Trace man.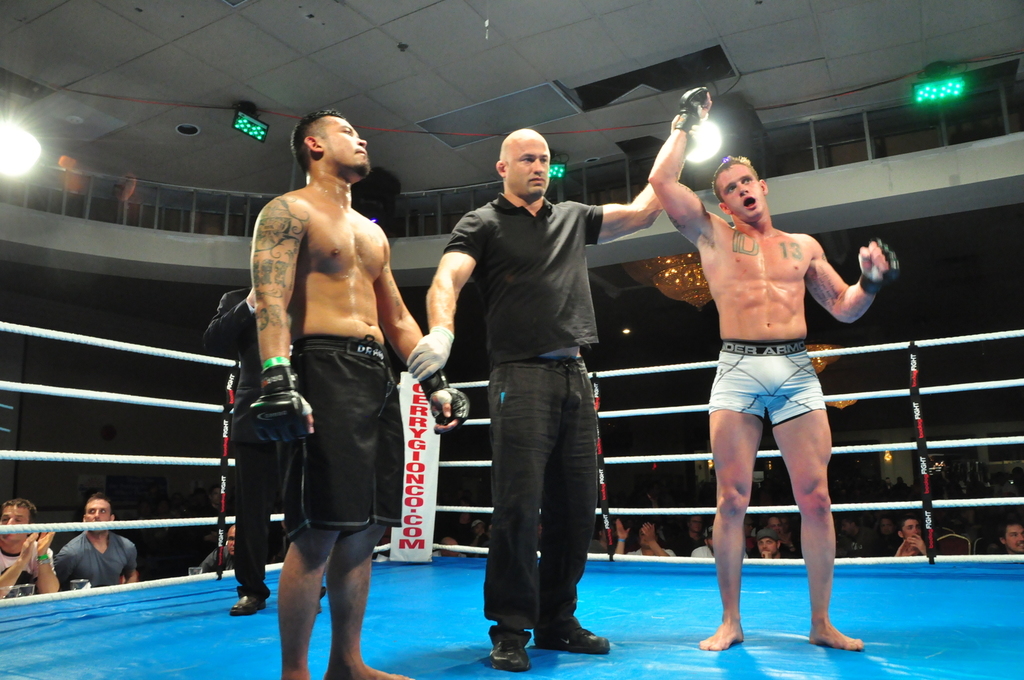
Traced to locate(52, 491, 136, 588).
